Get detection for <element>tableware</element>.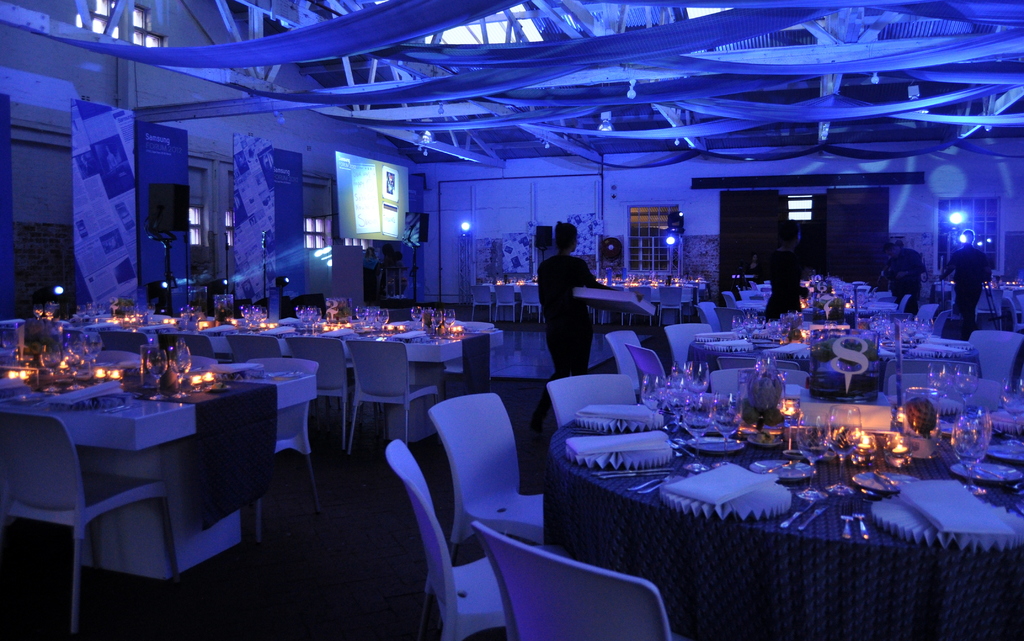
Detection: (x1=827, y1=397, x2=858, y2=494).
